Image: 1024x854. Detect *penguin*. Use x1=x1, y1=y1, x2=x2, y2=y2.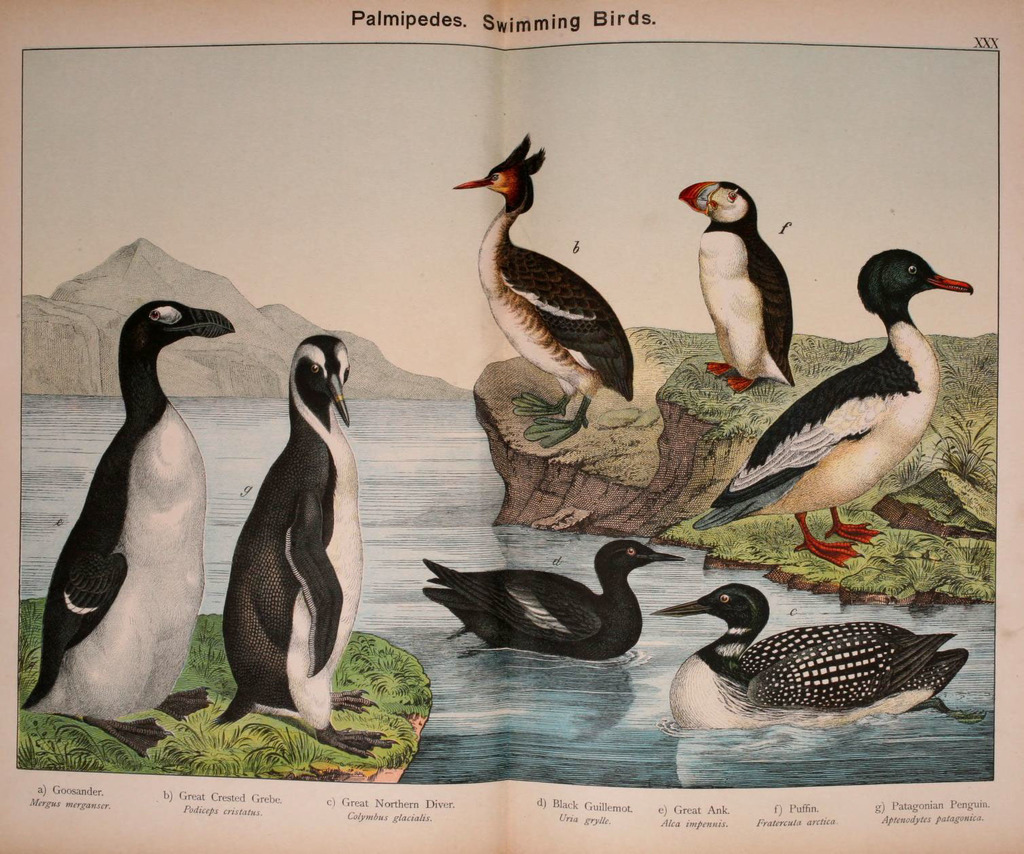
x1=202, y1=325, x2=403, y2=766.
